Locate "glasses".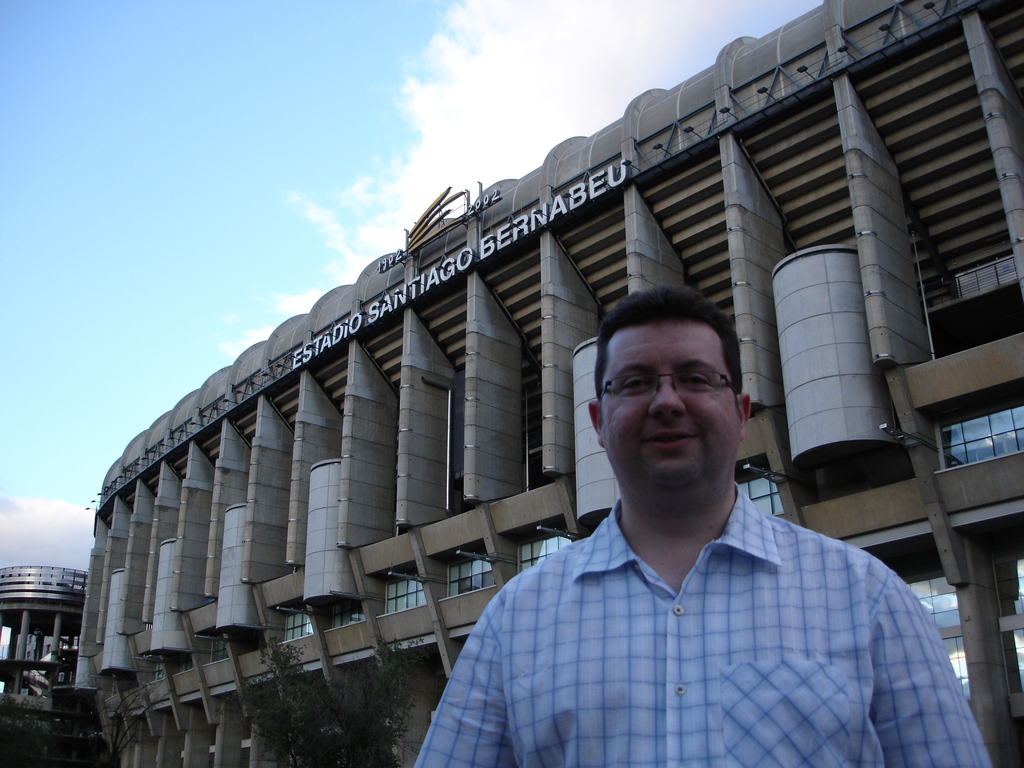
Bounding box: detection(599, 366, 739, 401).
